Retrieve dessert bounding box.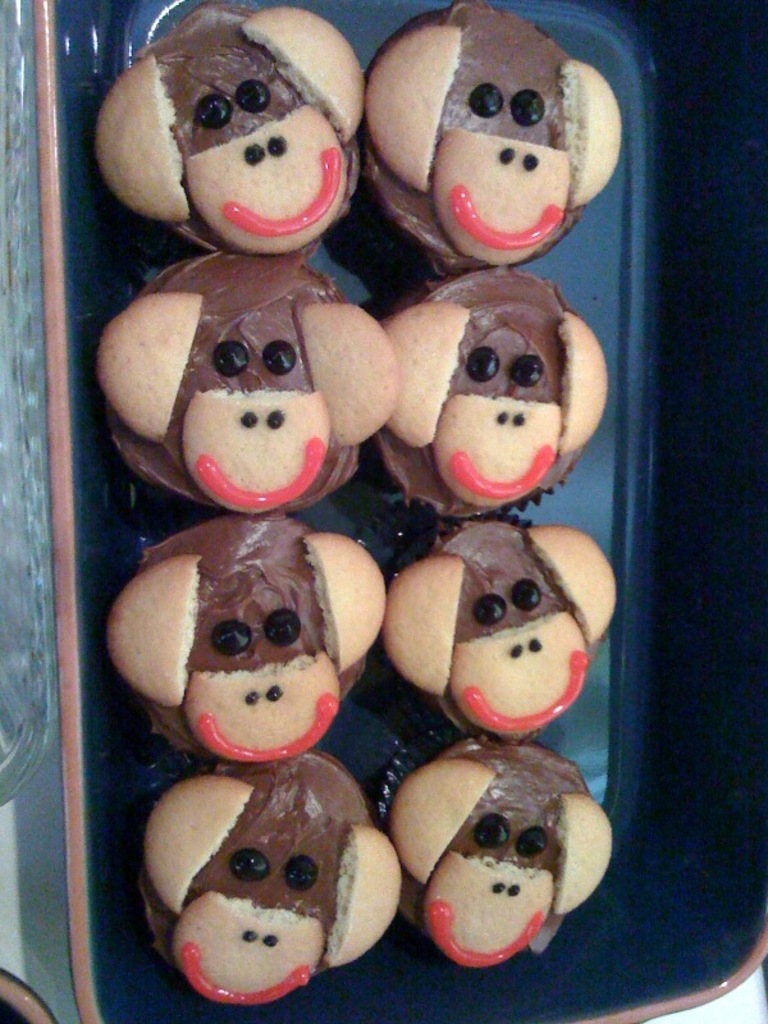
Bounding box: (378, 741, 611, 974).
